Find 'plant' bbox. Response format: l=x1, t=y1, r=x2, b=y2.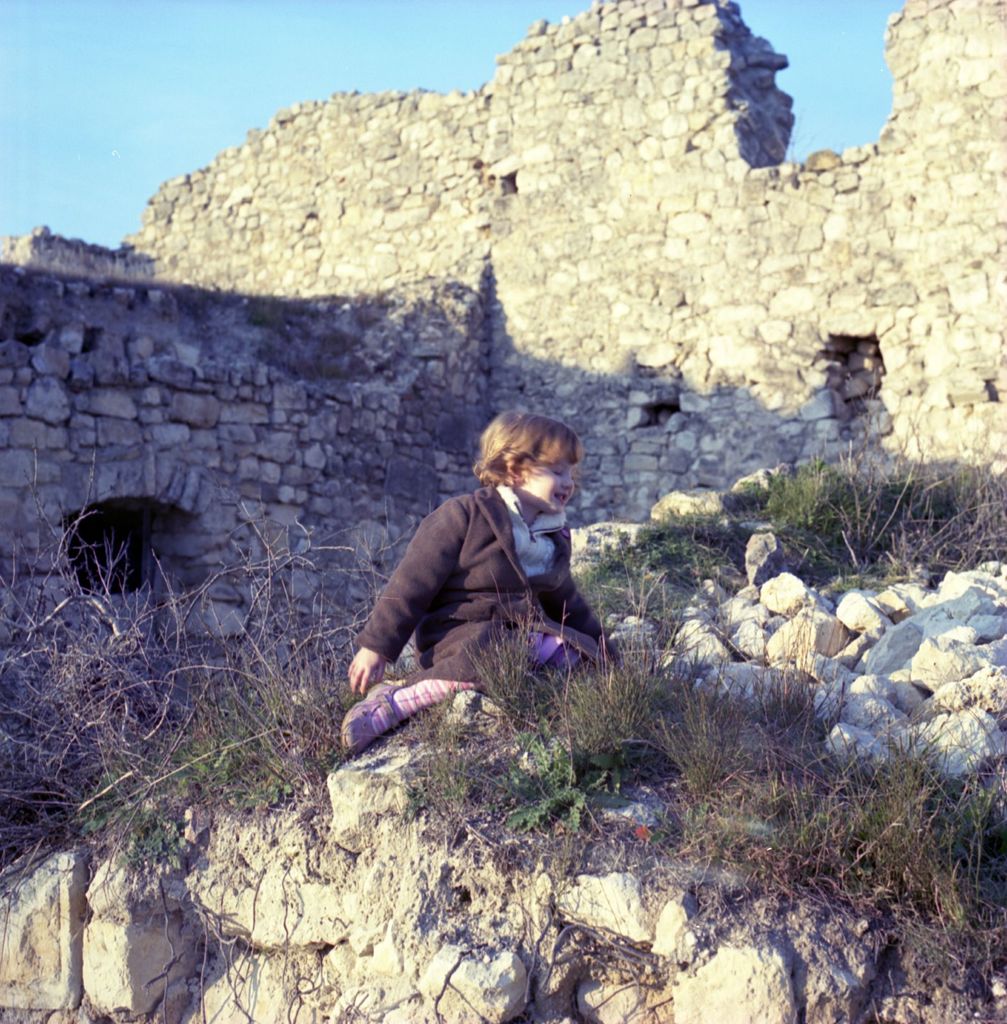
l=447, t=588, r=536, b=721.
